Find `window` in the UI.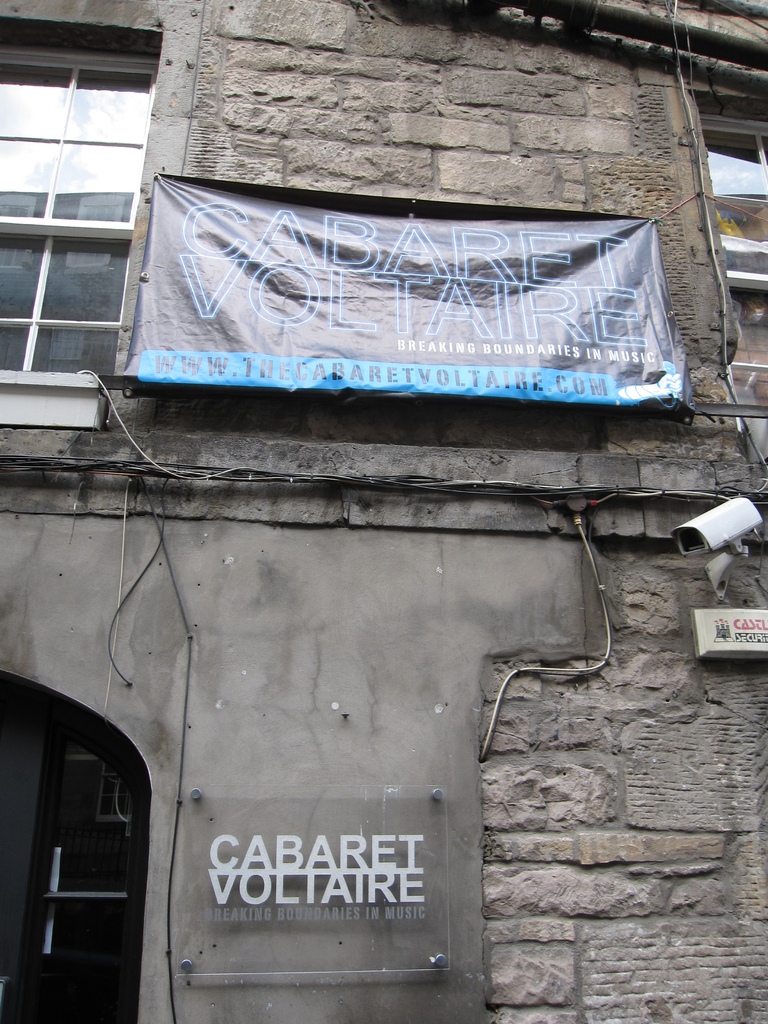
UI element at pyautogui.locateOnScreen(0, 39, 170, 433).
